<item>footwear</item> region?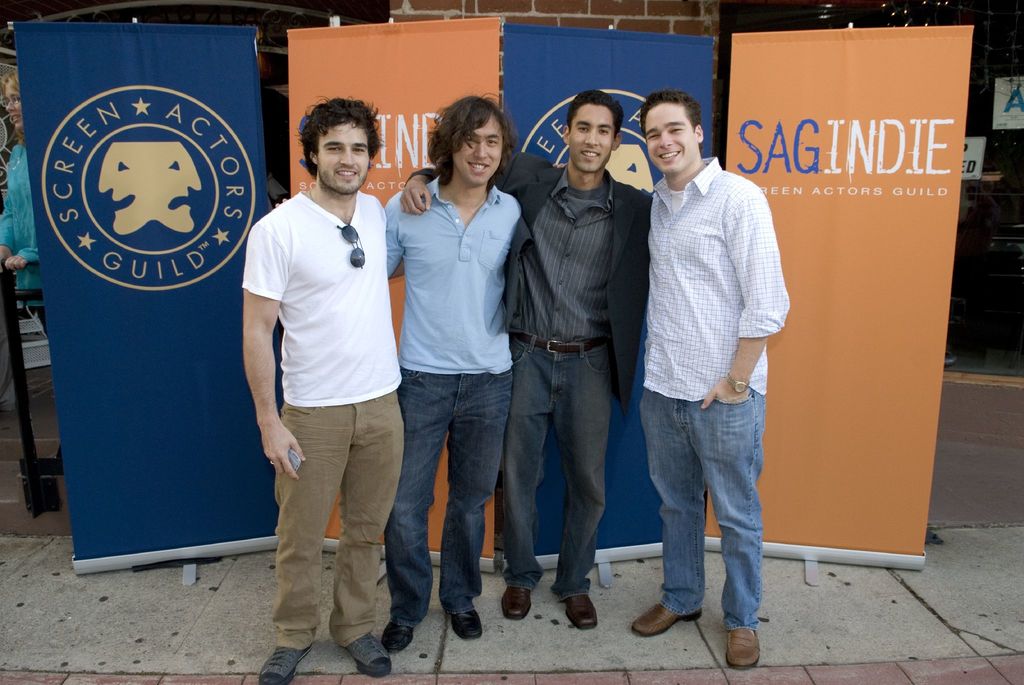
locate(383, 616, 416, 654)
